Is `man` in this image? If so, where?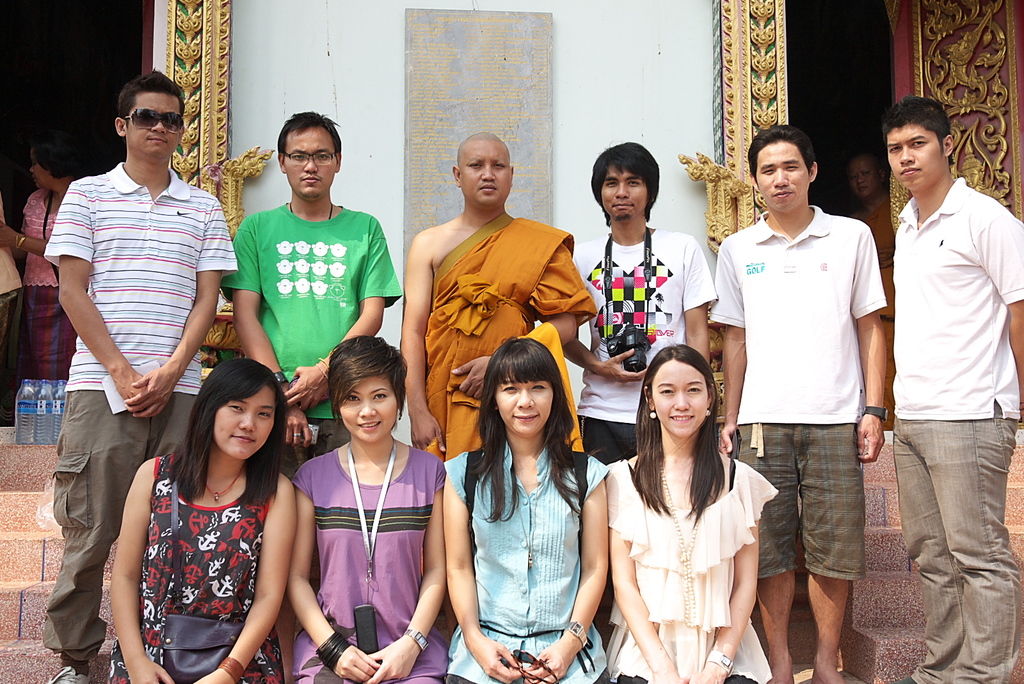
Yes, at (left=563, top=139, right=720, bottom=470).
